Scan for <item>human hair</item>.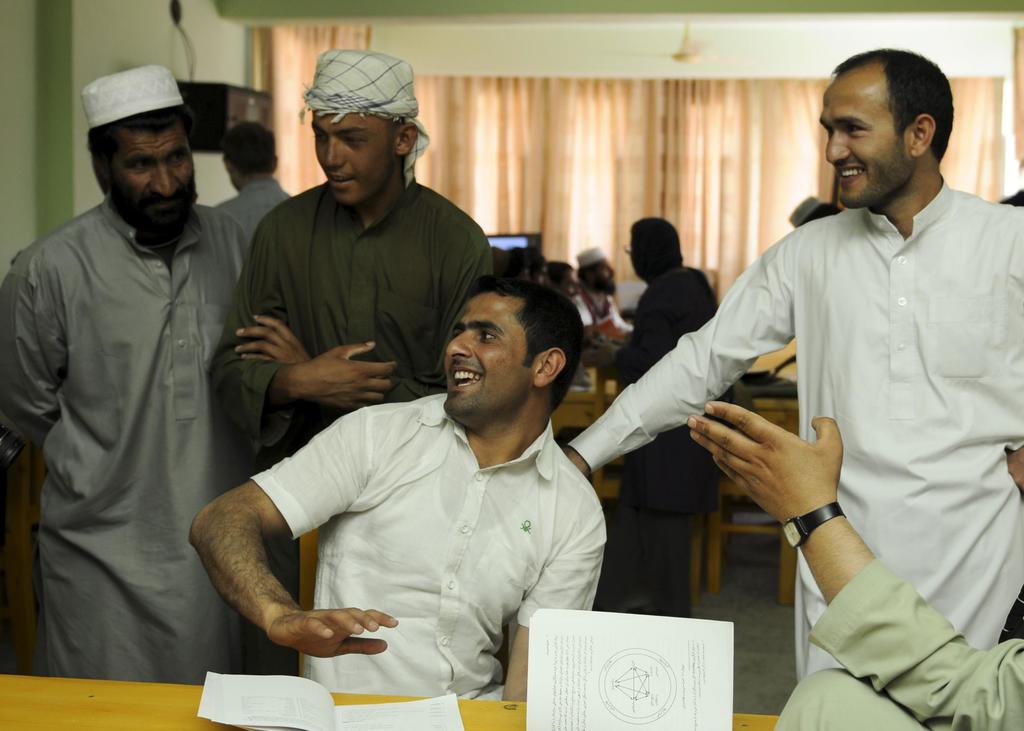
Scan result: <box>820,47,955,202</box>.
